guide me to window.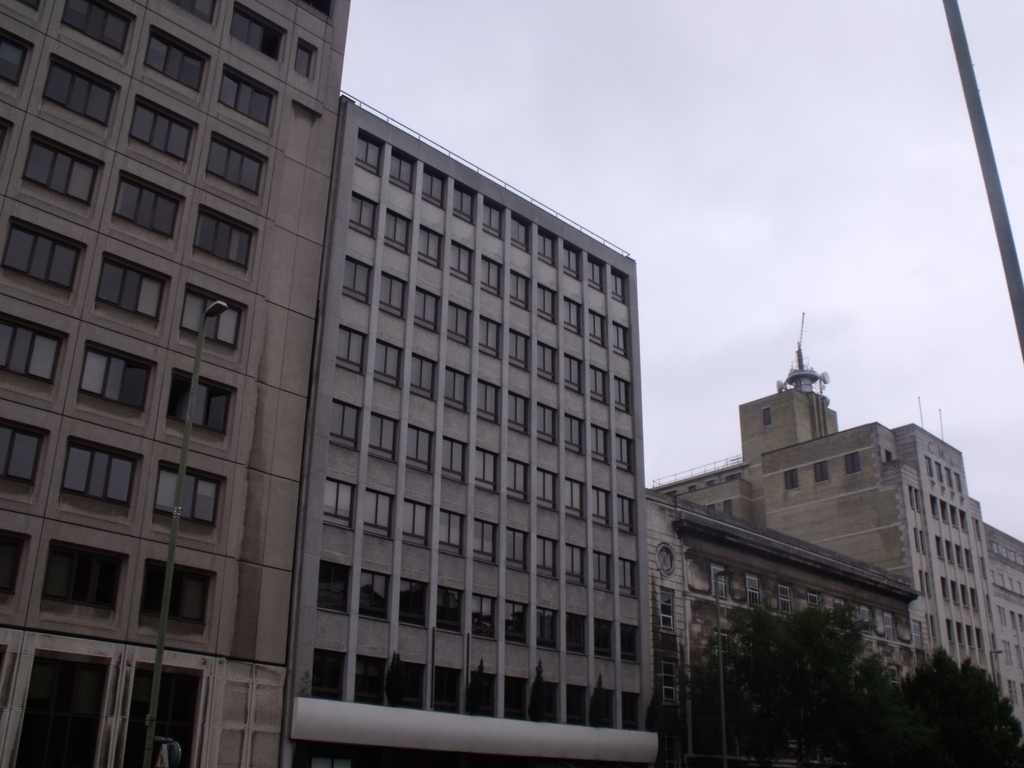
Guidance: (x1=536, y1=282, x2=554, y2=321).
